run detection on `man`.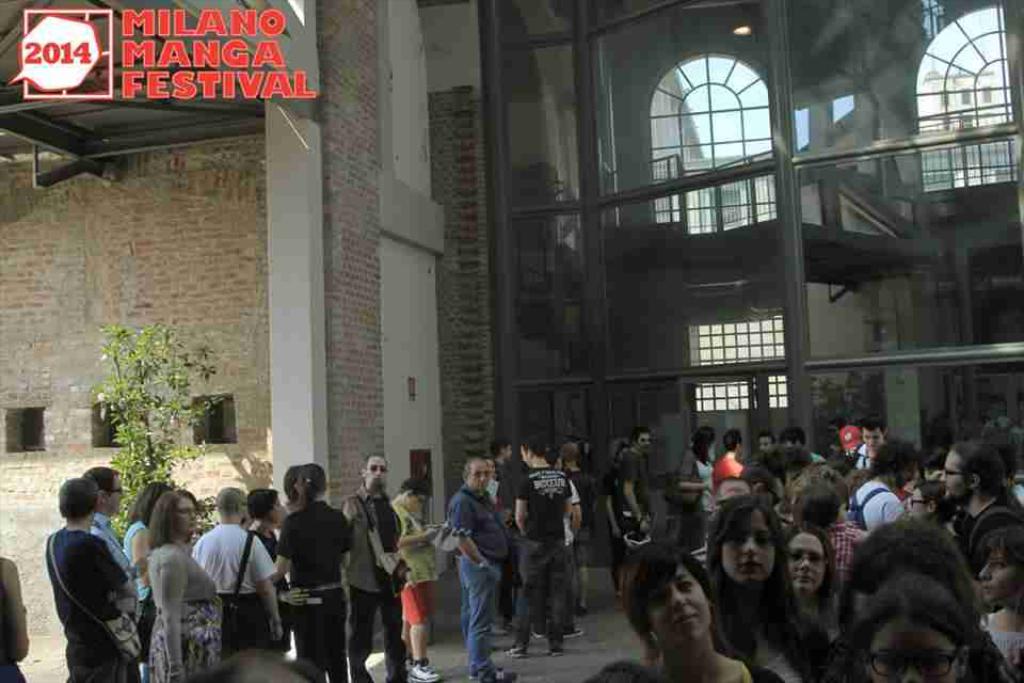
Result: {"x1": 846, "y1": 412, "x2": 889, "y2": 471}.
